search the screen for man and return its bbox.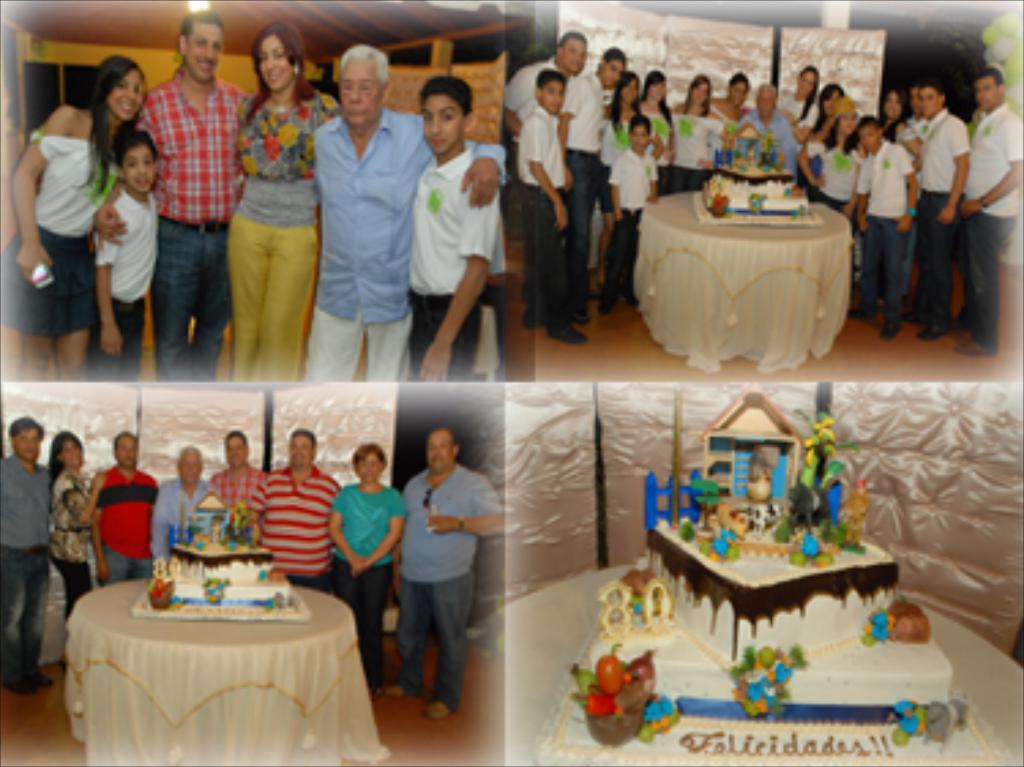
Found: {"x1": 388, "y1": 431, "x2": 505, "y2": 721}.
